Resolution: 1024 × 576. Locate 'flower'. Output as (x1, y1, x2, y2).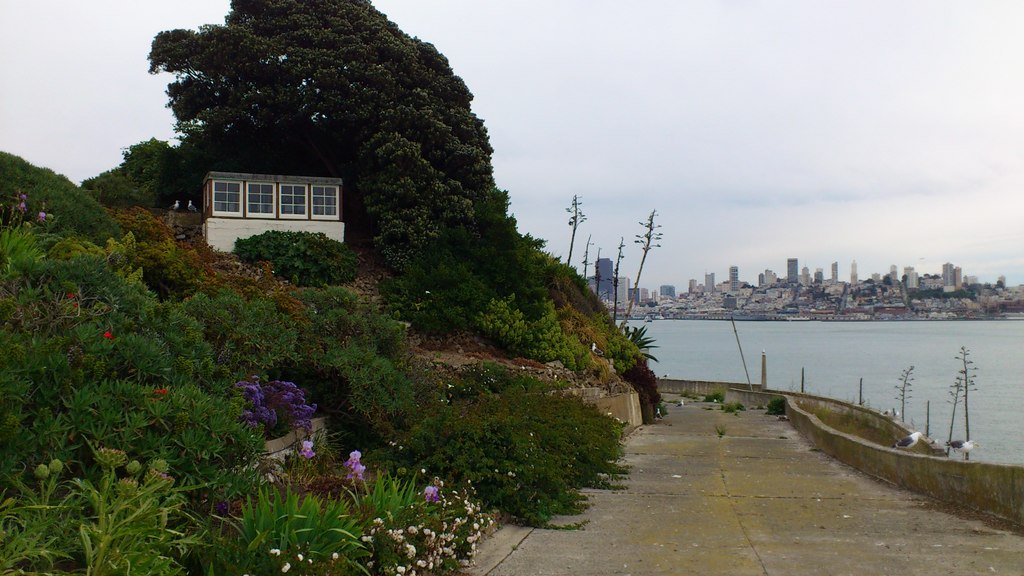
(424, 487, 433, 501).
